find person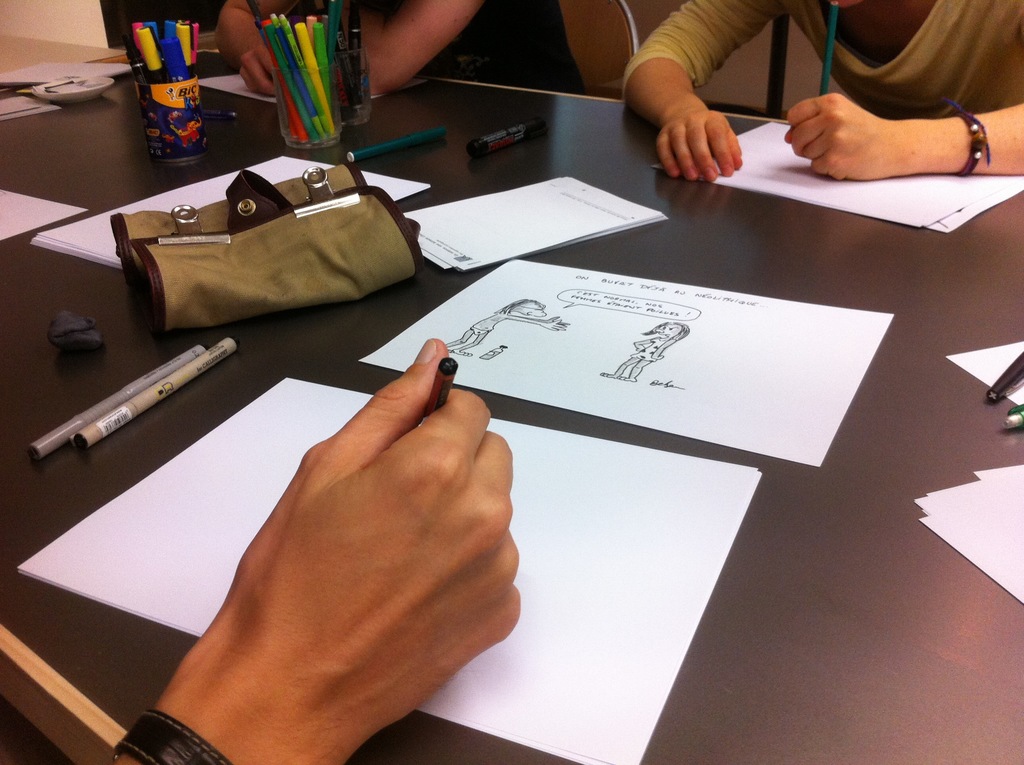
box=[618, 0, 1023, 181]
